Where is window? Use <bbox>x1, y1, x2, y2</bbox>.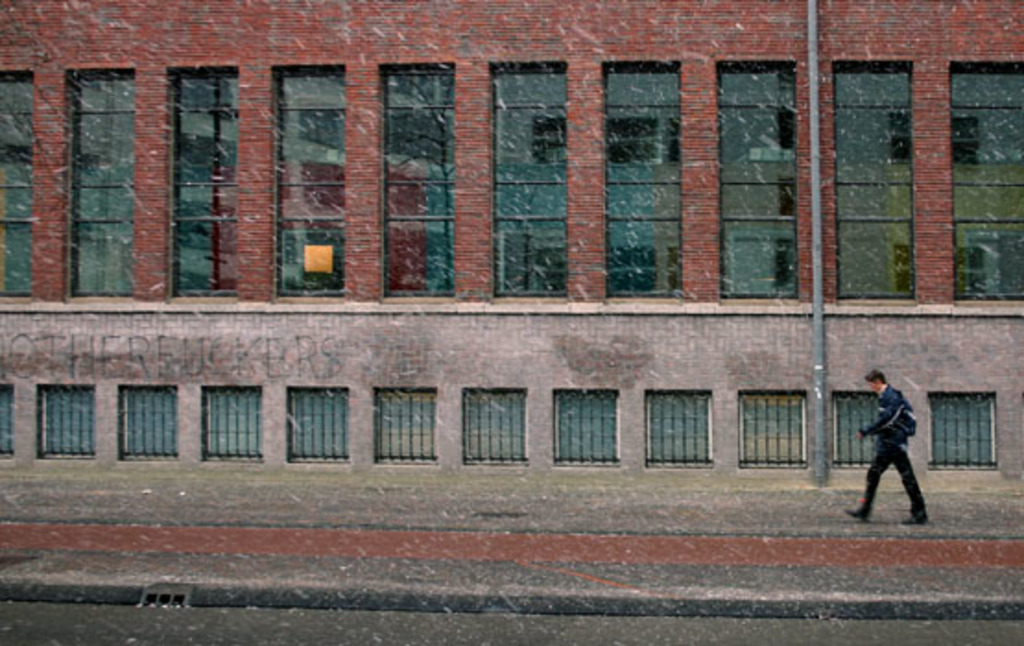
<bbox>828, 388, 900, 474</bbox>.
